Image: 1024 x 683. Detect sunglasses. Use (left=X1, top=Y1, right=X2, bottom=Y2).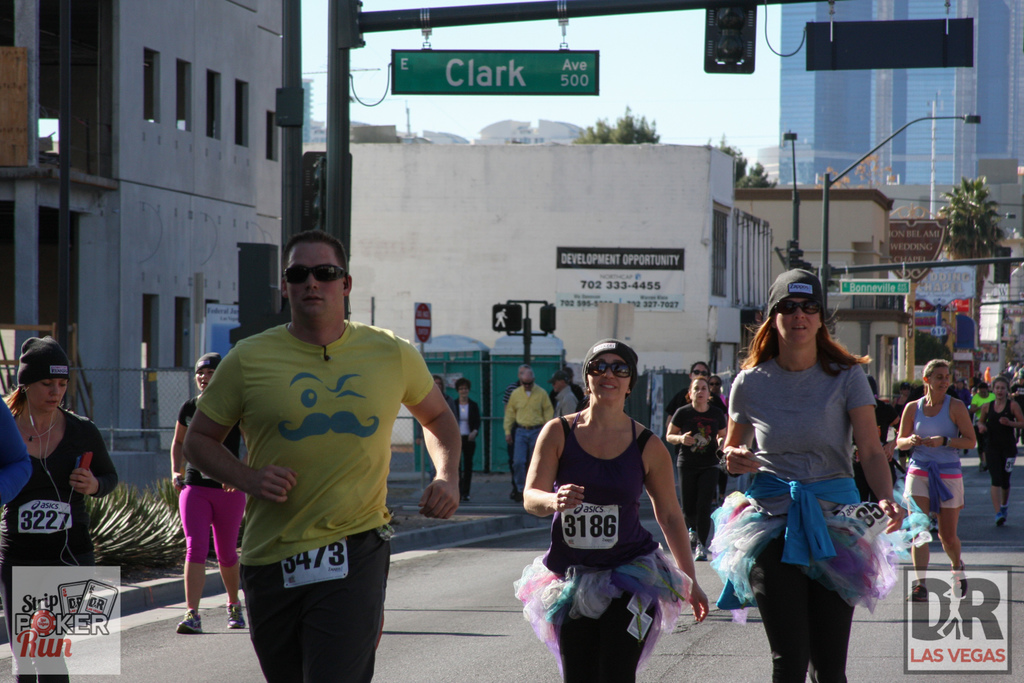
(left=778, top=299, right=824, bottom=315).
